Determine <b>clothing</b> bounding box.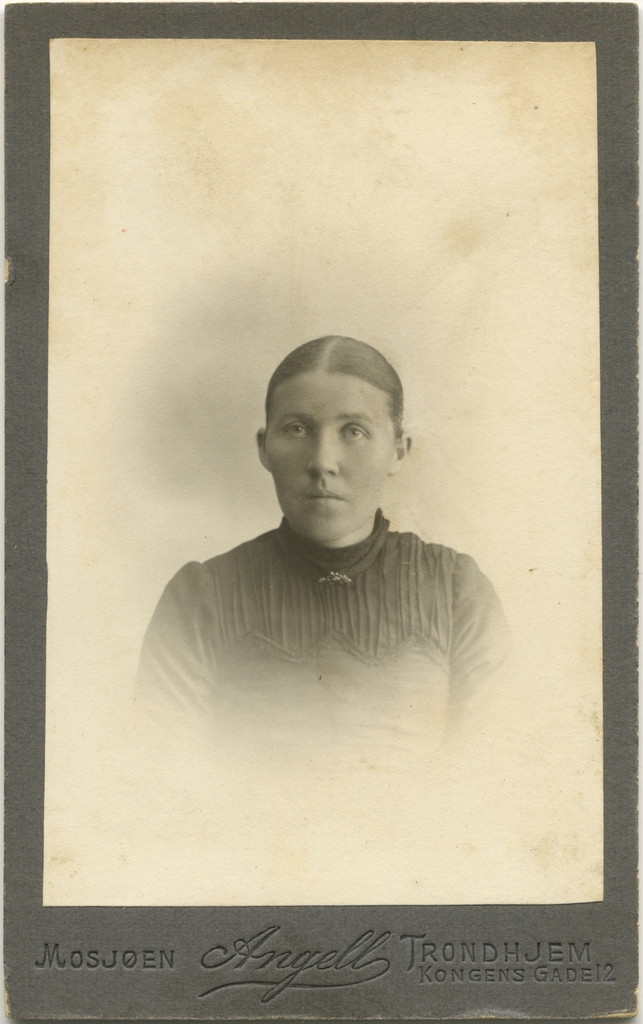
Determined: [x1=139, y1=475, x2=520, y2=846].
